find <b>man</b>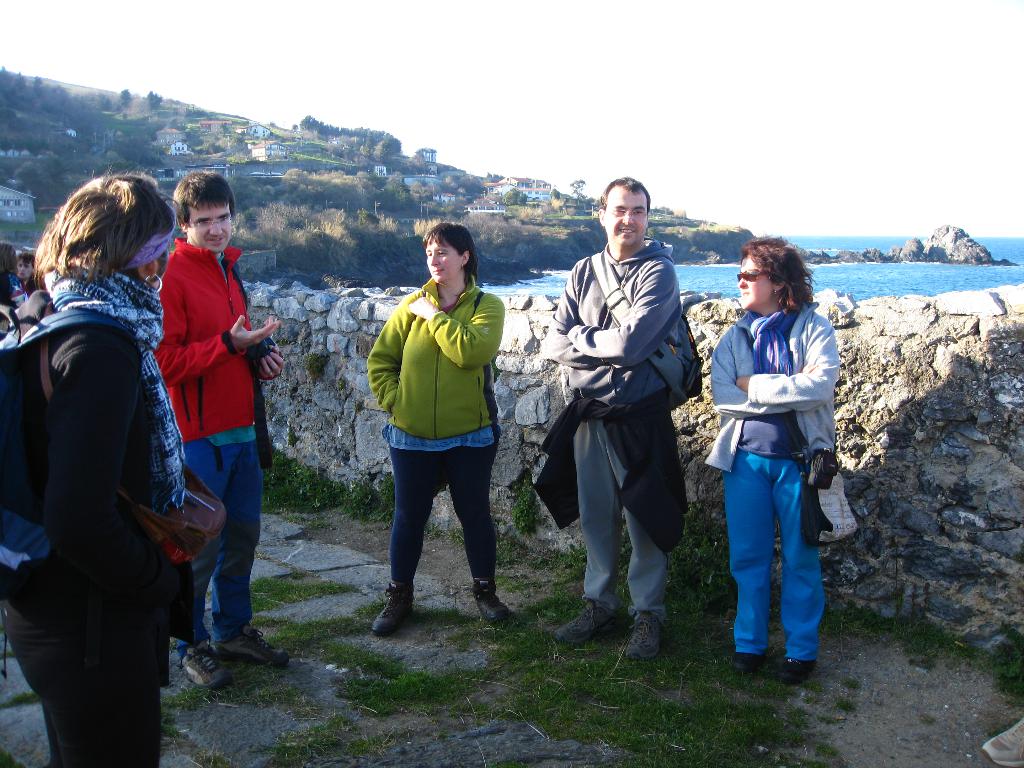
<box>153,172,292,691</box>
